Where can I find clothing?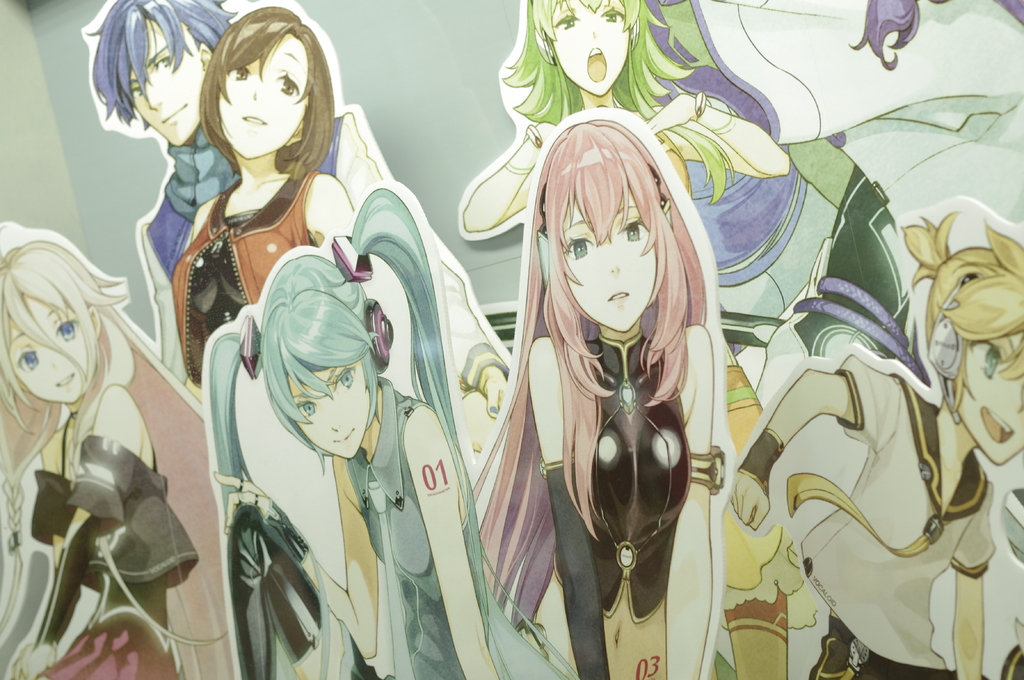
You can find it at 32:399:196:679.
